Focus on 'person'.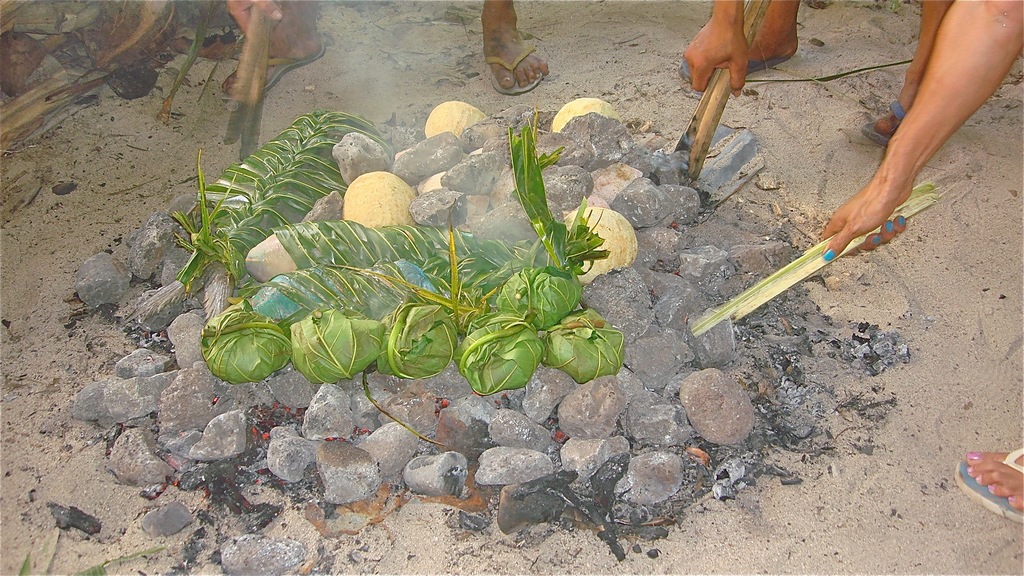
Focused at [676,0,954,141].
